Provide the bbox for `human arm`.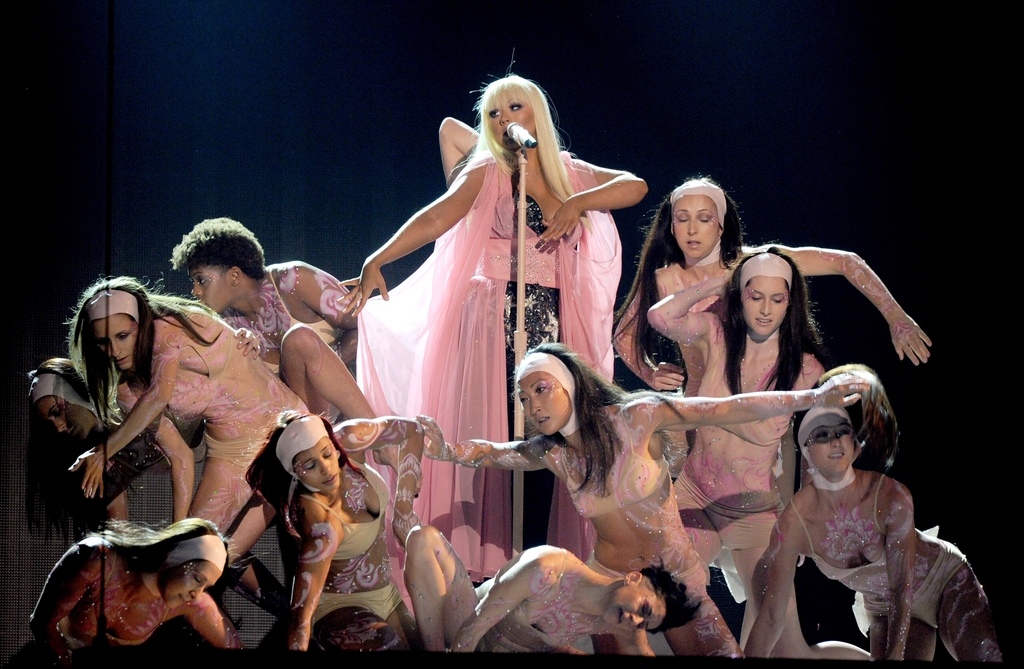
x1=607 y1=258 x2=671 y2=389.
